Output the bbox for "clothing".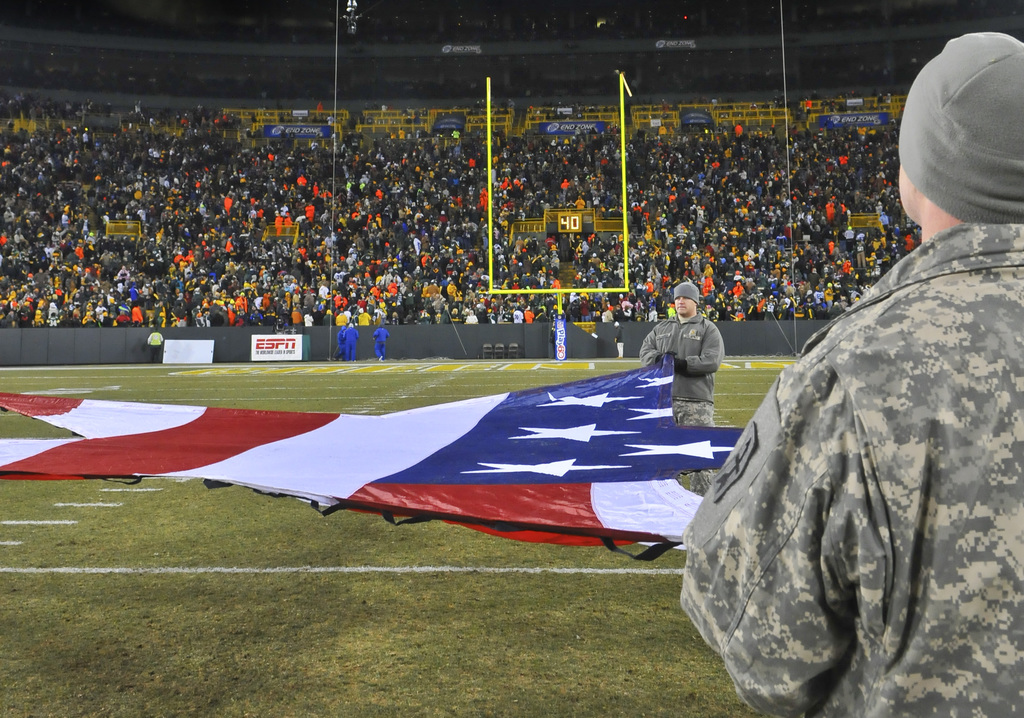
bbox(449, 315, 460, 323).
